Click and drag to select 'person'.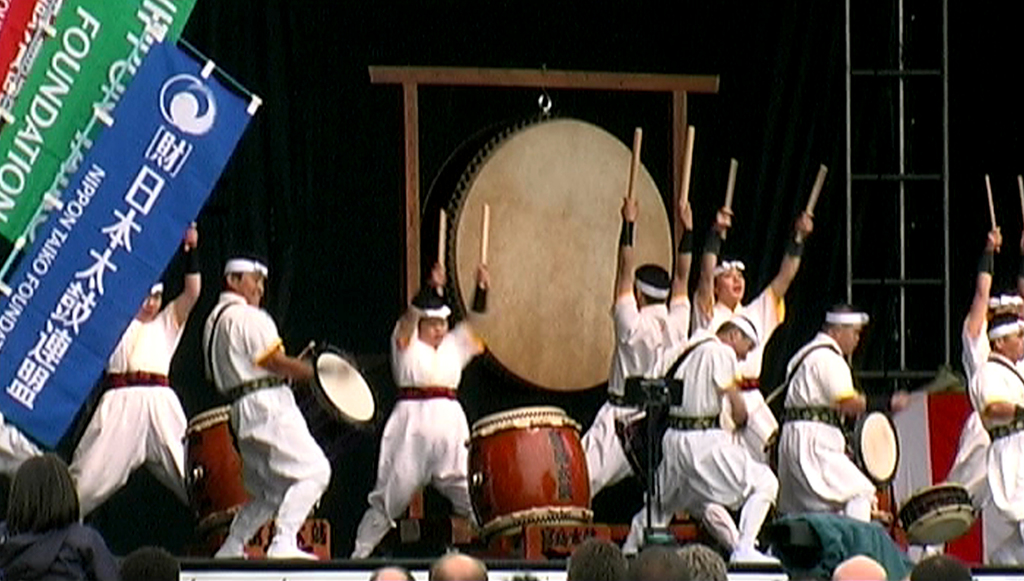
Selection: {"x1": 0, "y1": 452, "x2": 109, "y2": 580}.
